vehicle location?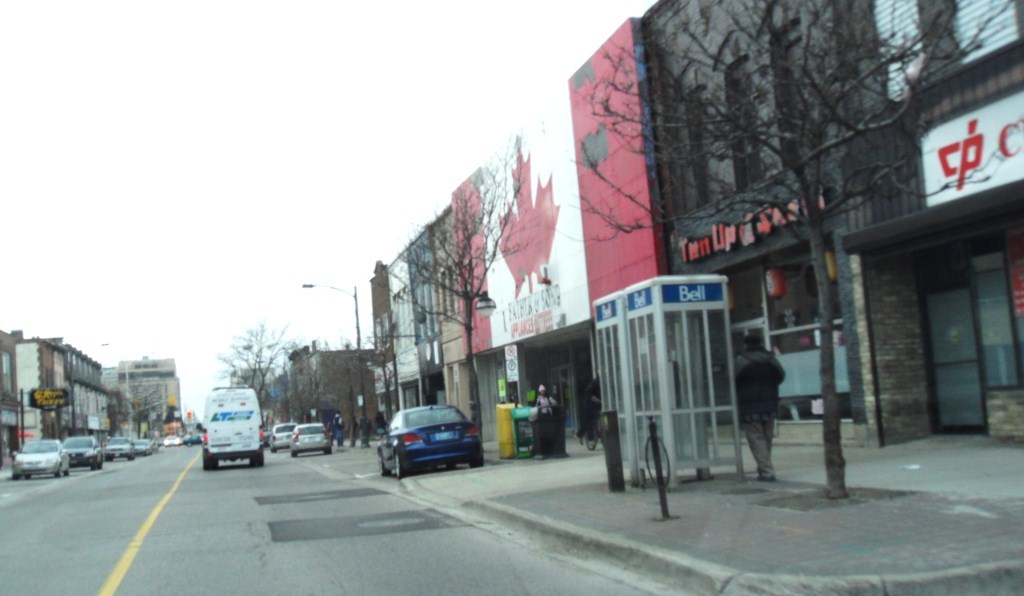
{"x1": 13, "y1": 436, "x2": 69, "y2": 478}
